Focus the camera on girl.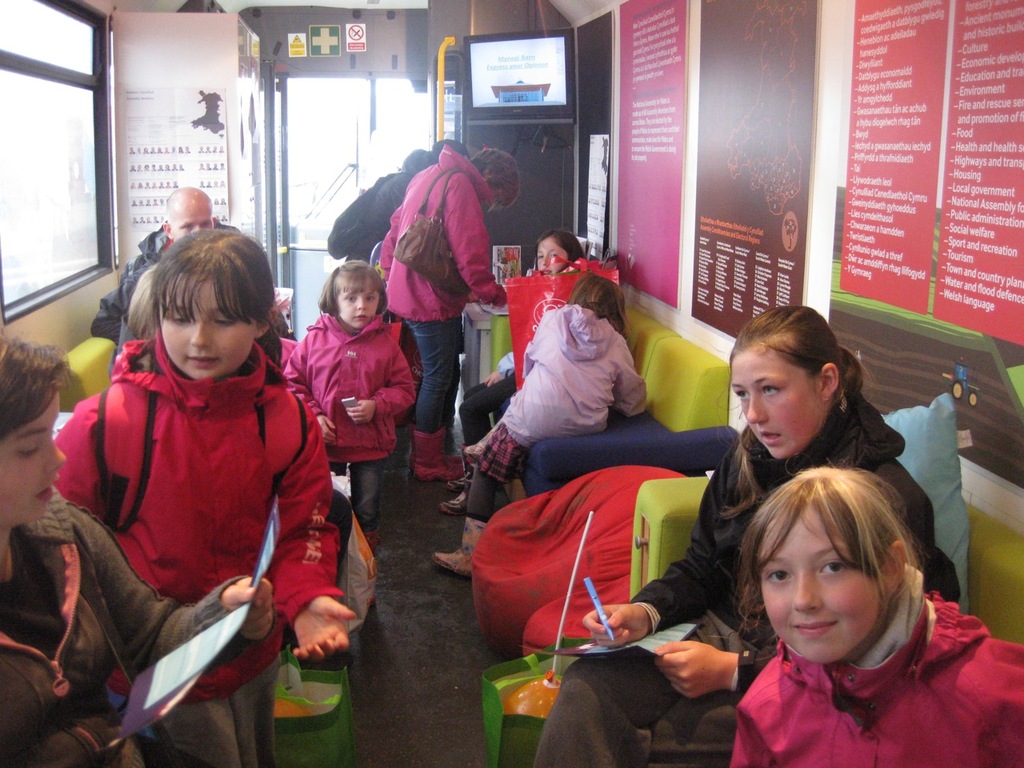
Focus region: select_region(436, 228, 584, 514).
